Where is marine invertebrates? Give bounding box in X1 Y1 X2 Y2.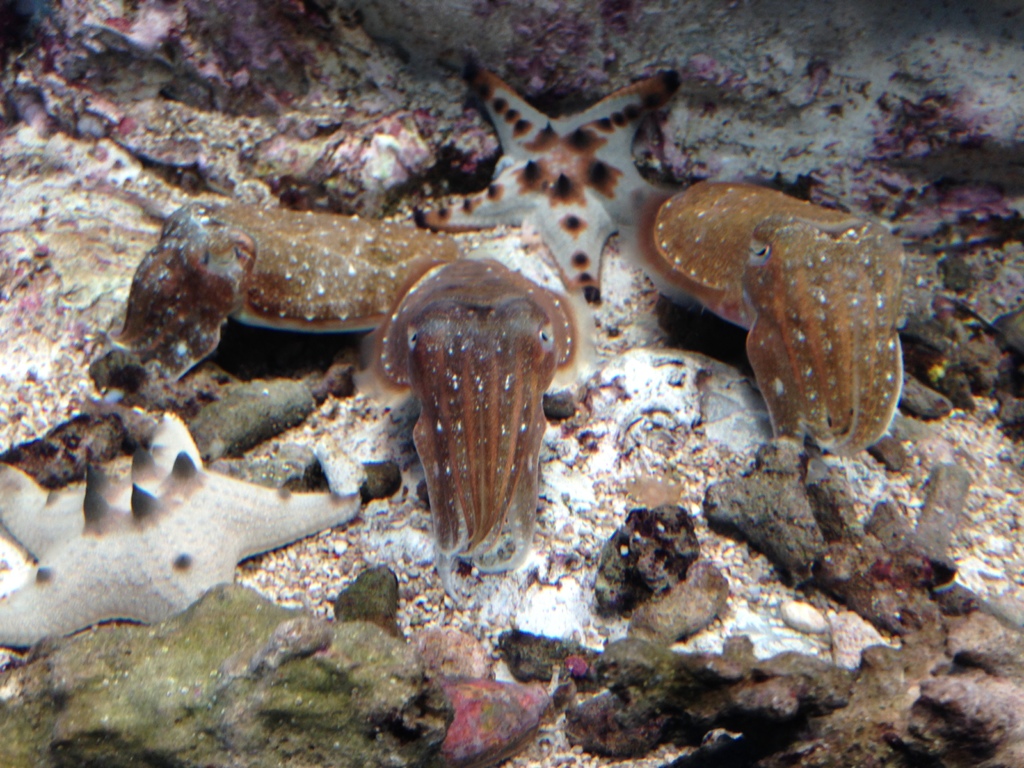
632 165 920 466.
